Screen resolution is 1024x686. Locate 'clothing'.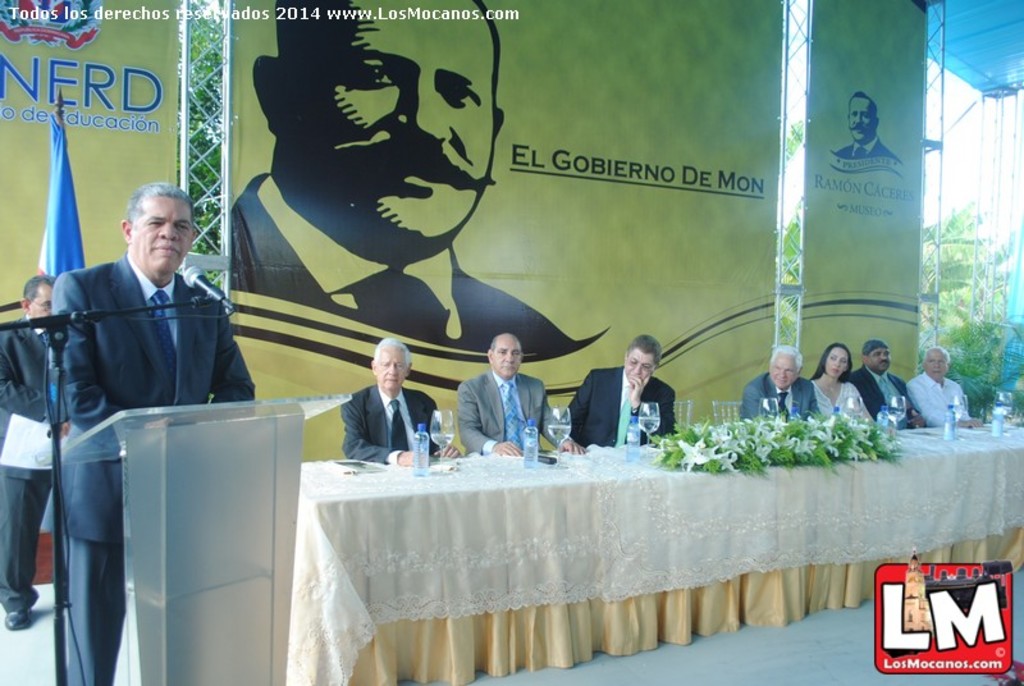
(456, 379, 570, 445).
